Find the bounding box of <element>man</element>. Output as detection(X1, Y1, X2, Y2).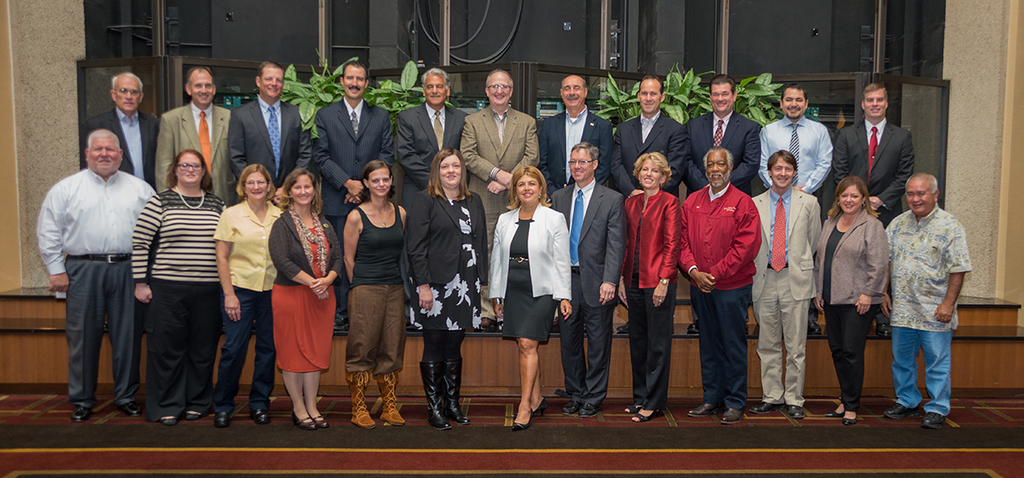
detection(302, 62, 395, 338).
